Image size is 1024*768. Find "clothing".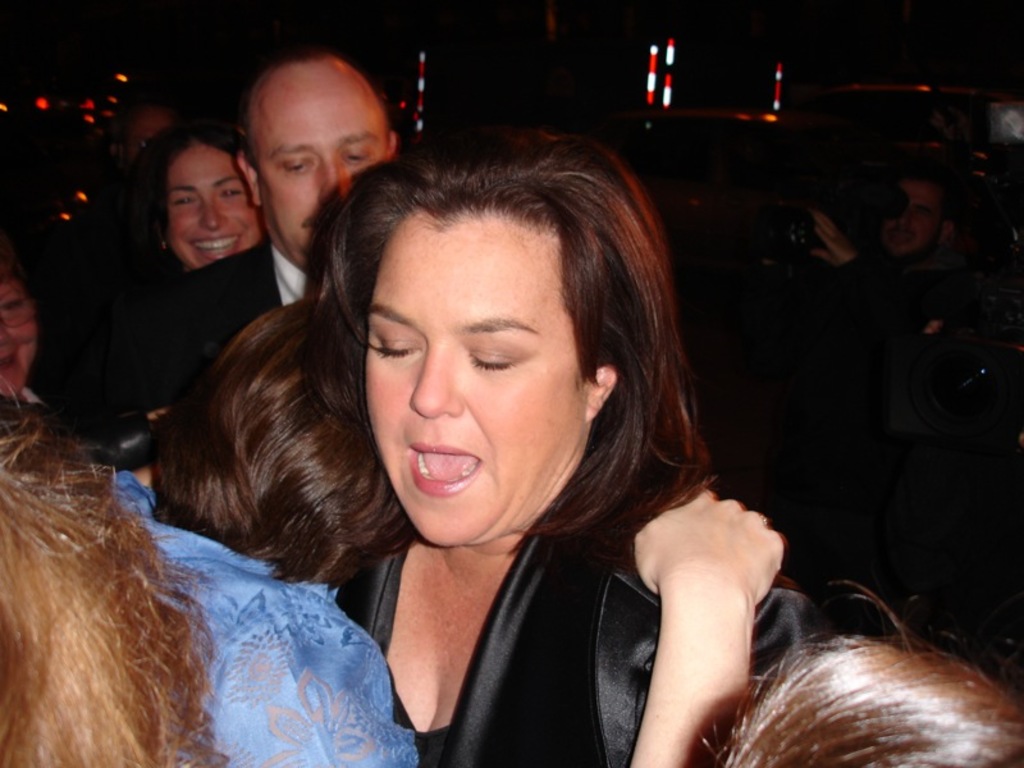
(x1=123, y1=470, x2=419, y2=767).
